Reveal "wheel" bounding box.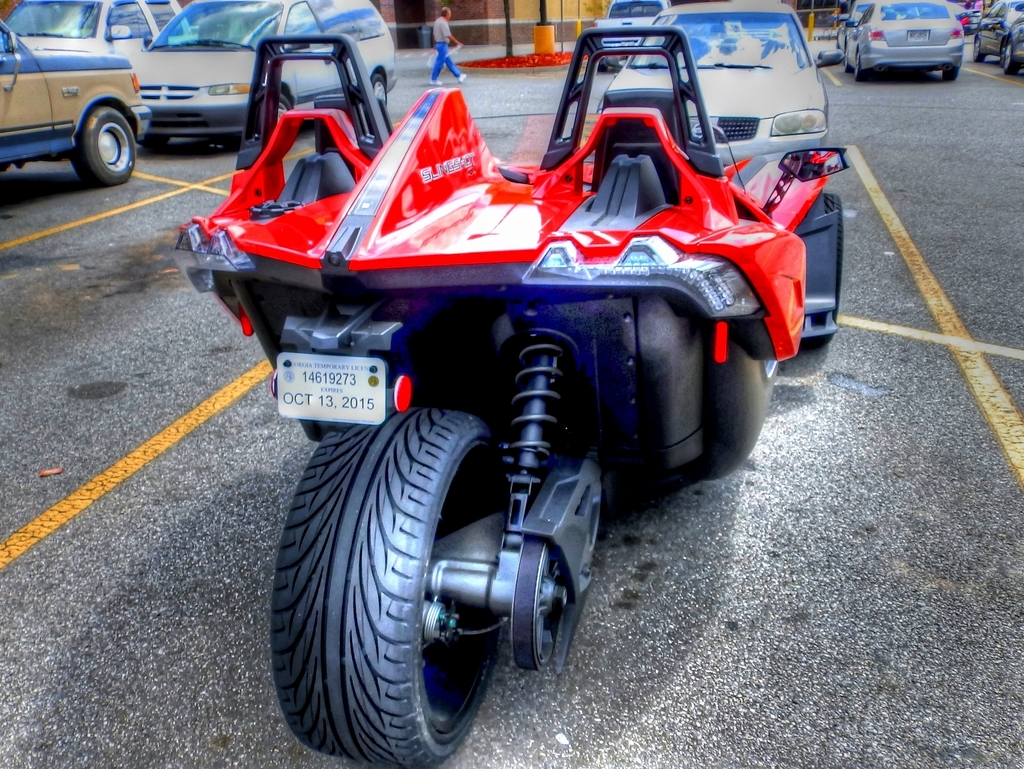
Revealed: 853/62/868/79.
